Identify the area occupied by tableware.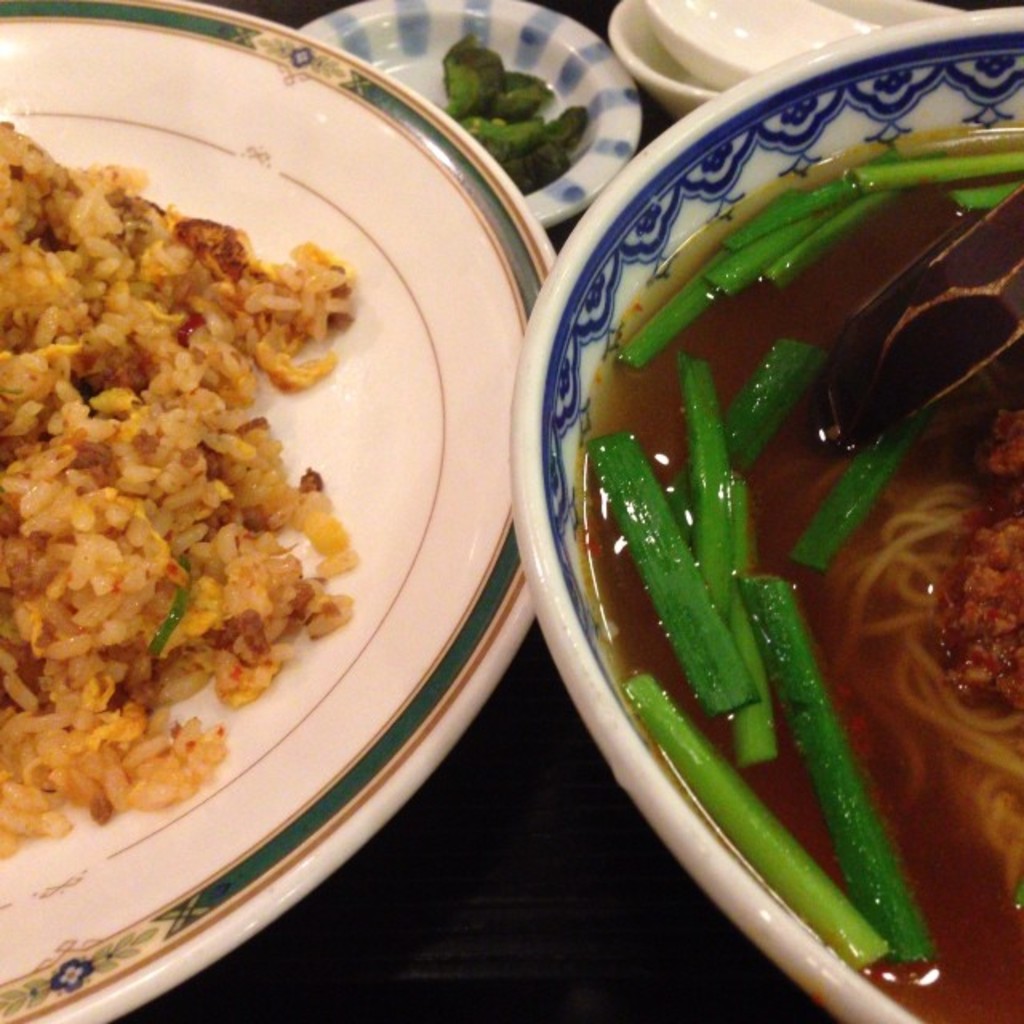
Area: crop(294, 0, 642, 229).
